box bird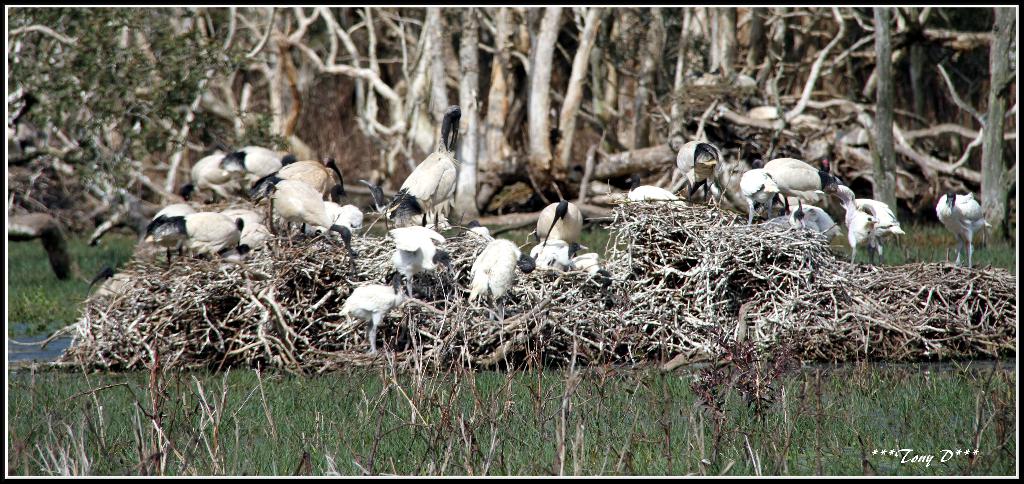
locate(934, 180, 989, 274)
